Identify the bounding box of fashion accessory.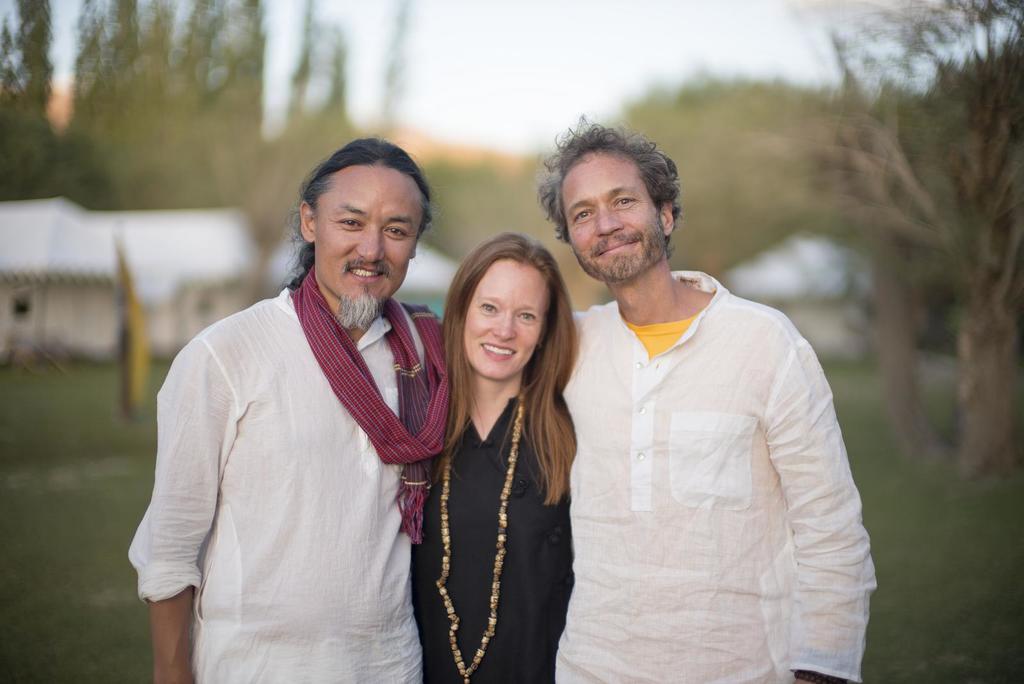
438:390:524:681.
